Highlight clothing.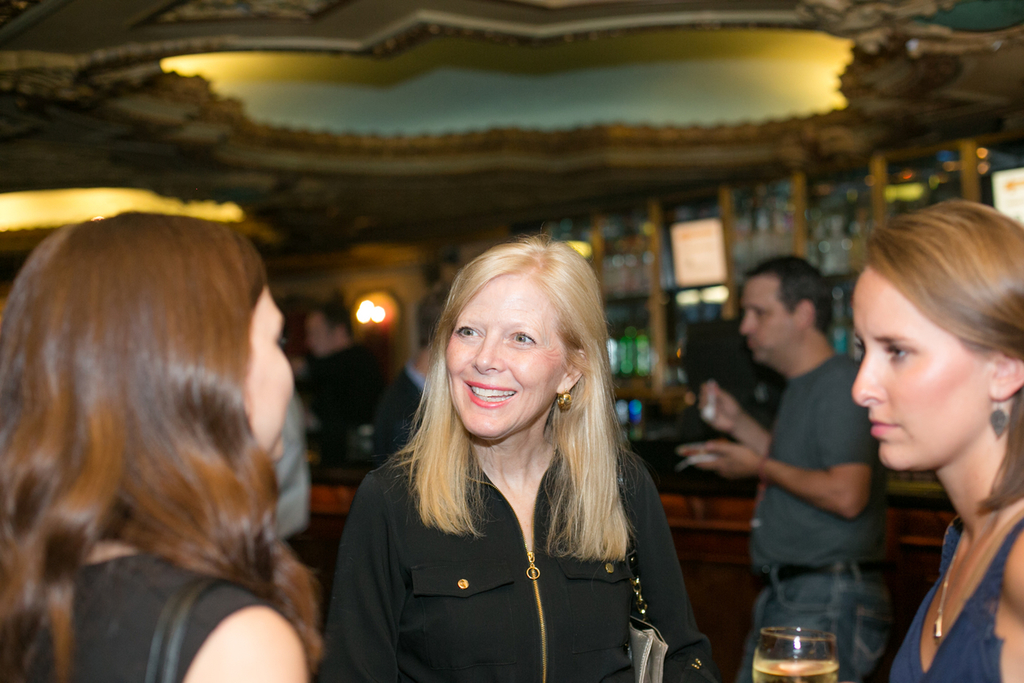
Highlighted region: bbox=[0, 540, 273, 682].
